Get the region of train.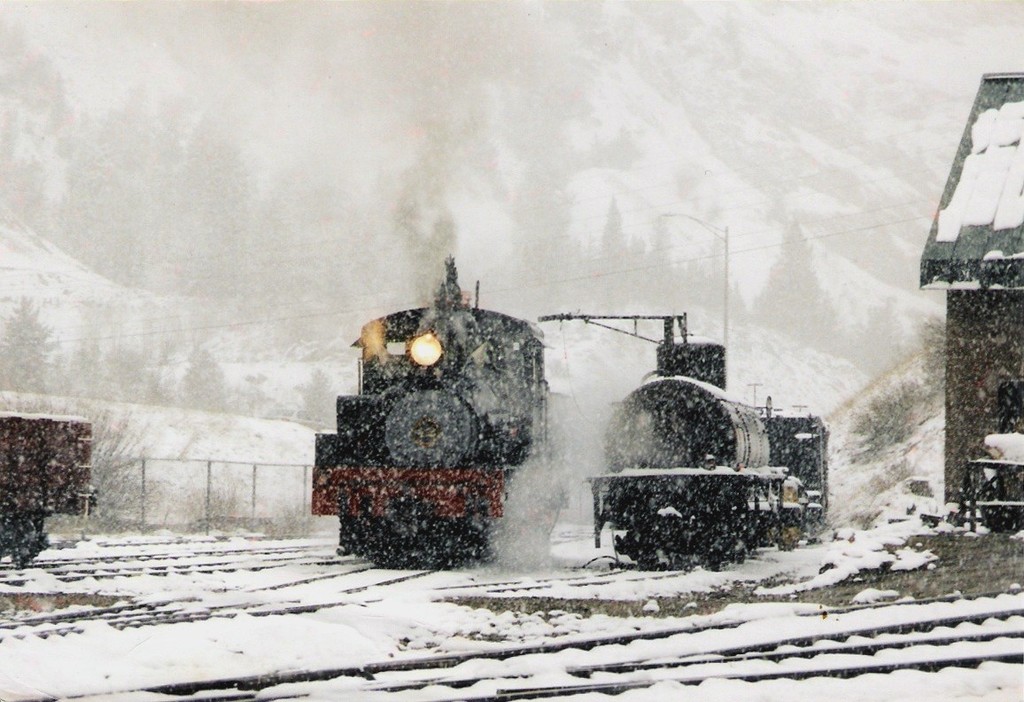
x1=586, y1=308, x2=835, y2=565.
